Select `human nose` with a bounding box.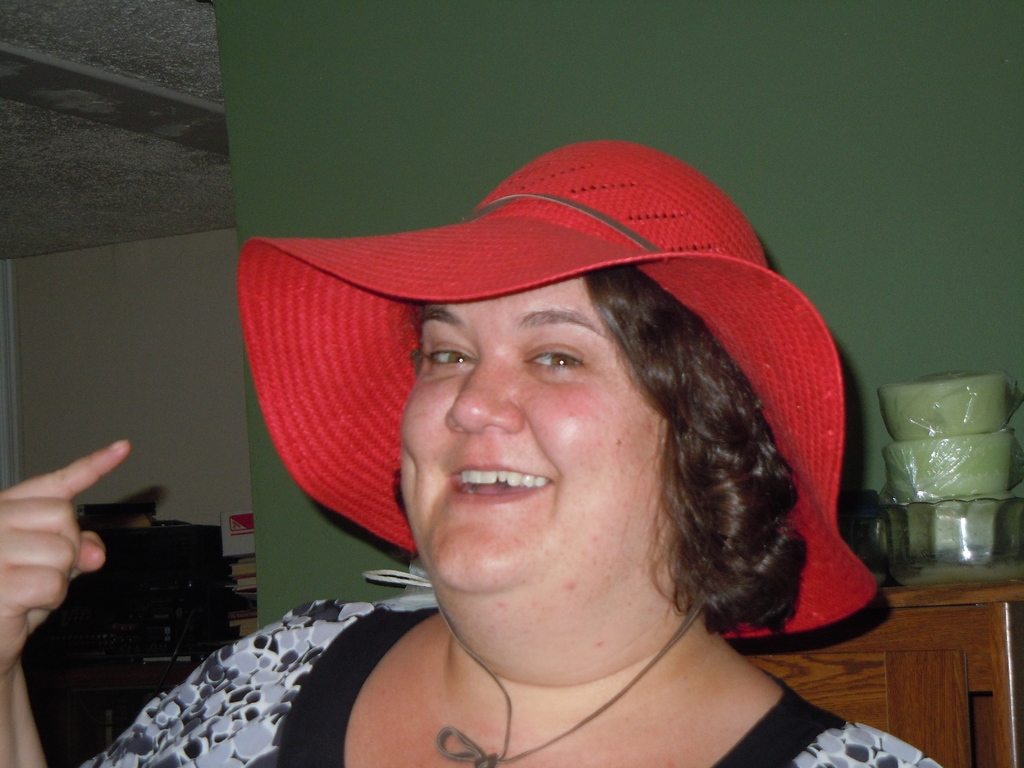
pyautogui.locateOnScreen(443, 351, 525, 434).
